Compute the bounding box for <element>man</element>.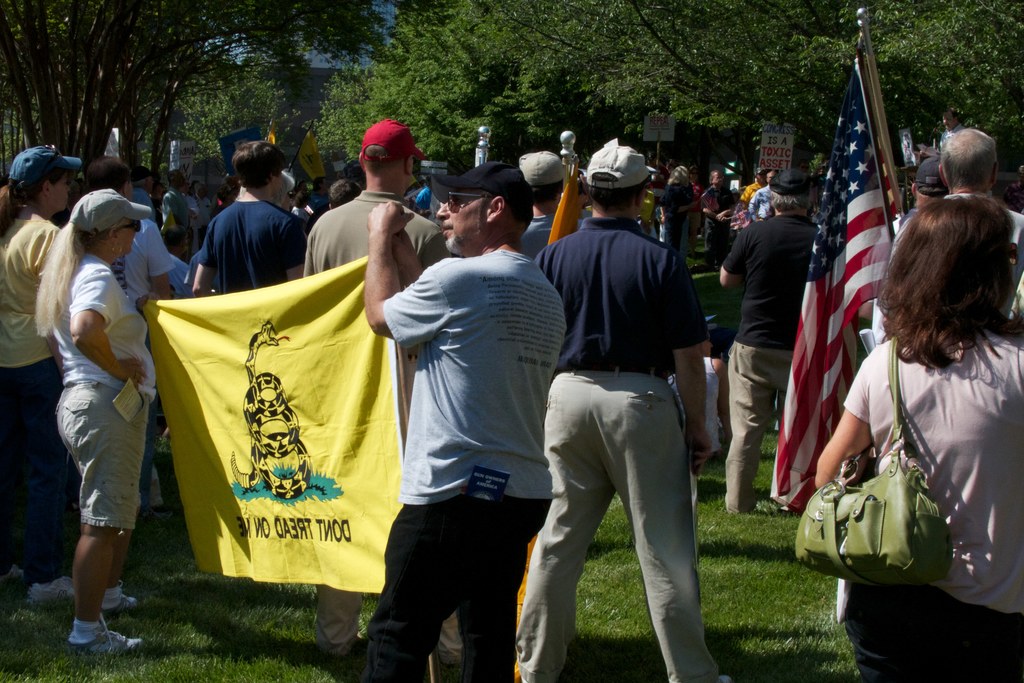
81,156,172,331.
